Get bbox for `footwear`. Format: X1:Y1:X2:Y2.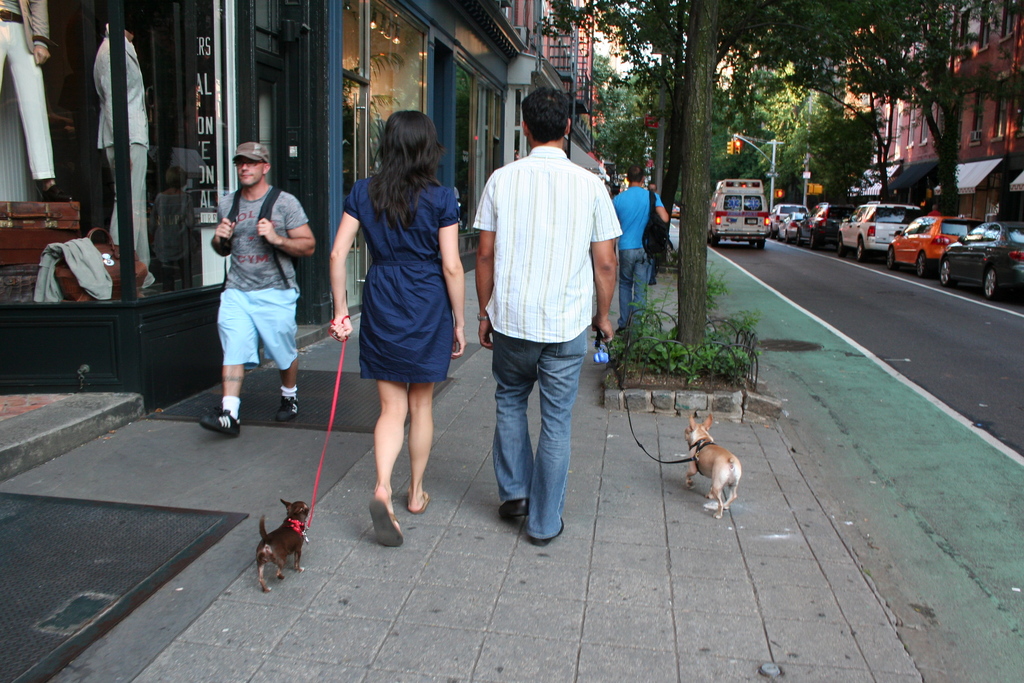
532:516:562:547.
